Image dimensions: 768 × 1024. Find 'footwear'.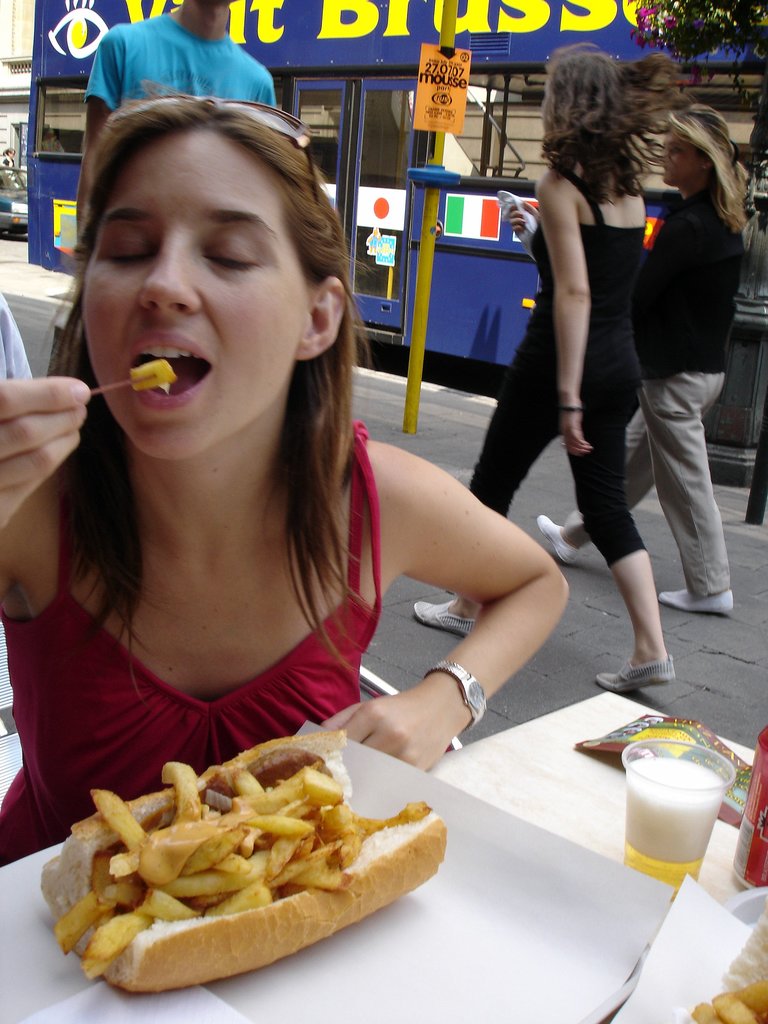
bbox=[662, 586, 734, 617].
